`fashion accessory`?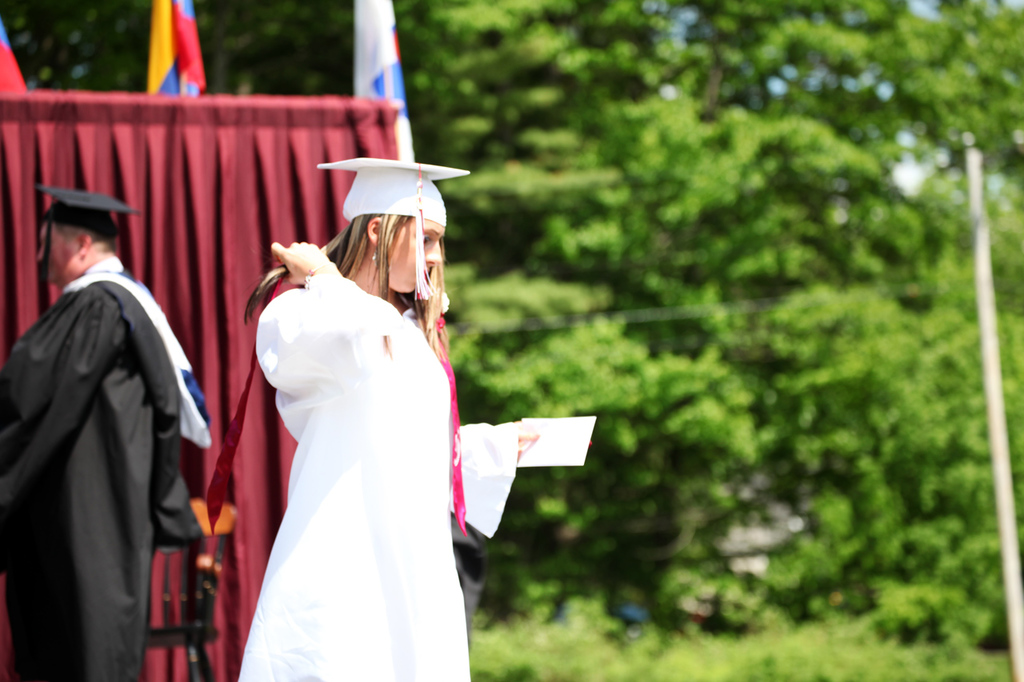
{"left": 370, "top": 243, "right": 382, "bottom": 262}
